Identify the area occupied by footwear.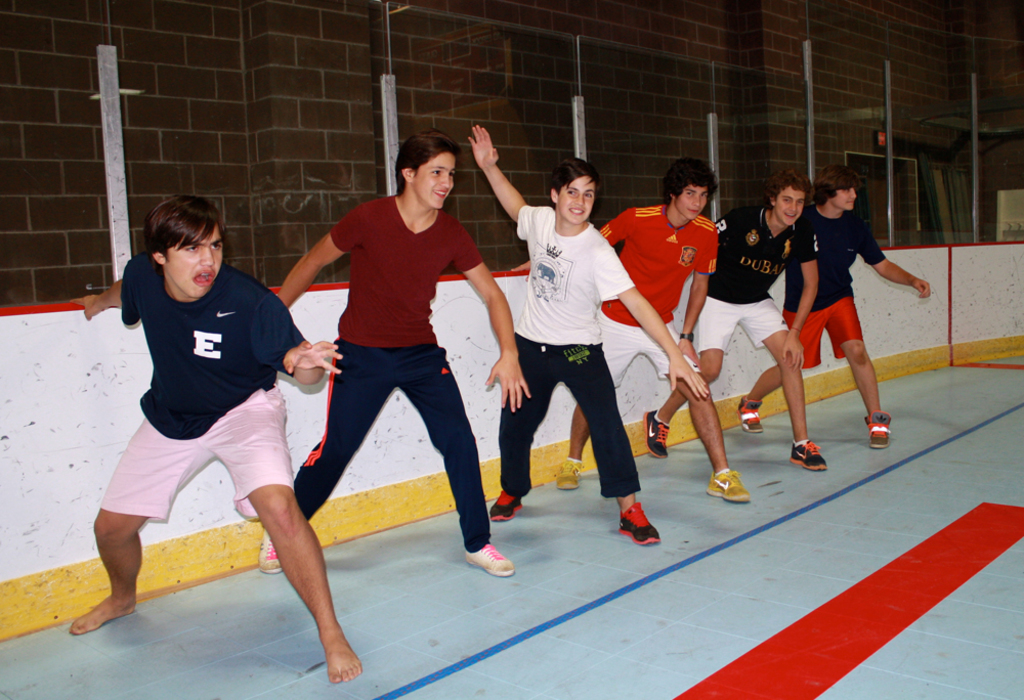
Area: 560:456:582:493.
